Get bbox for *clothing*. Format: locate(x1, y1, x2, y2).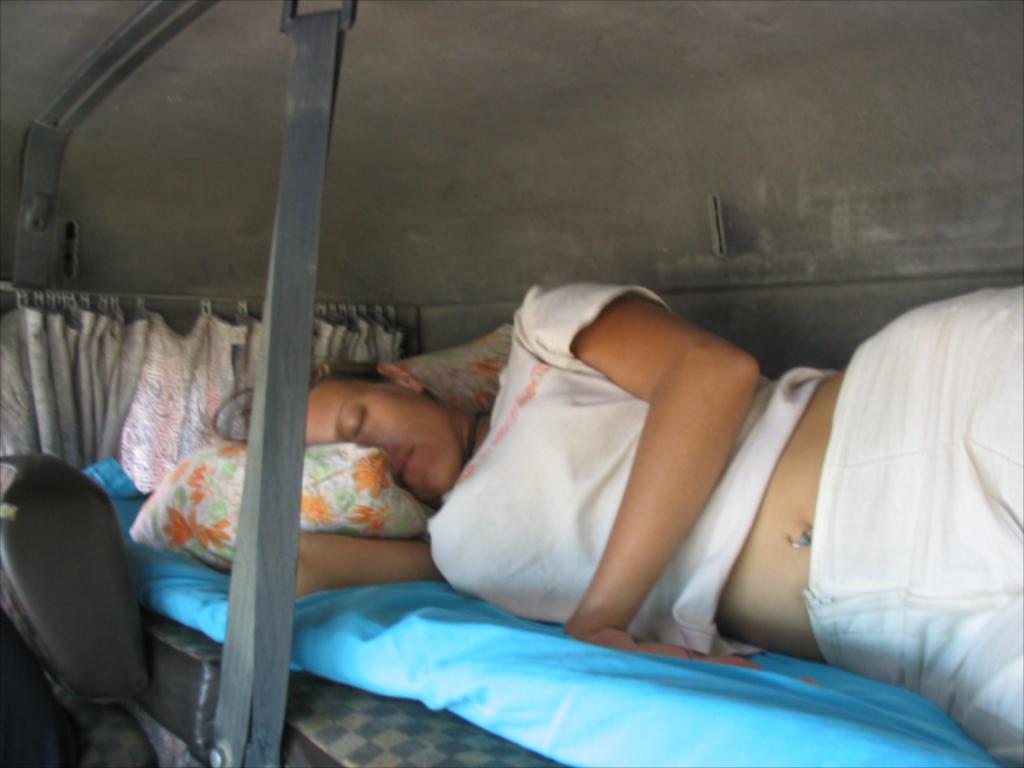
locate(418, 286, 840, 659).
